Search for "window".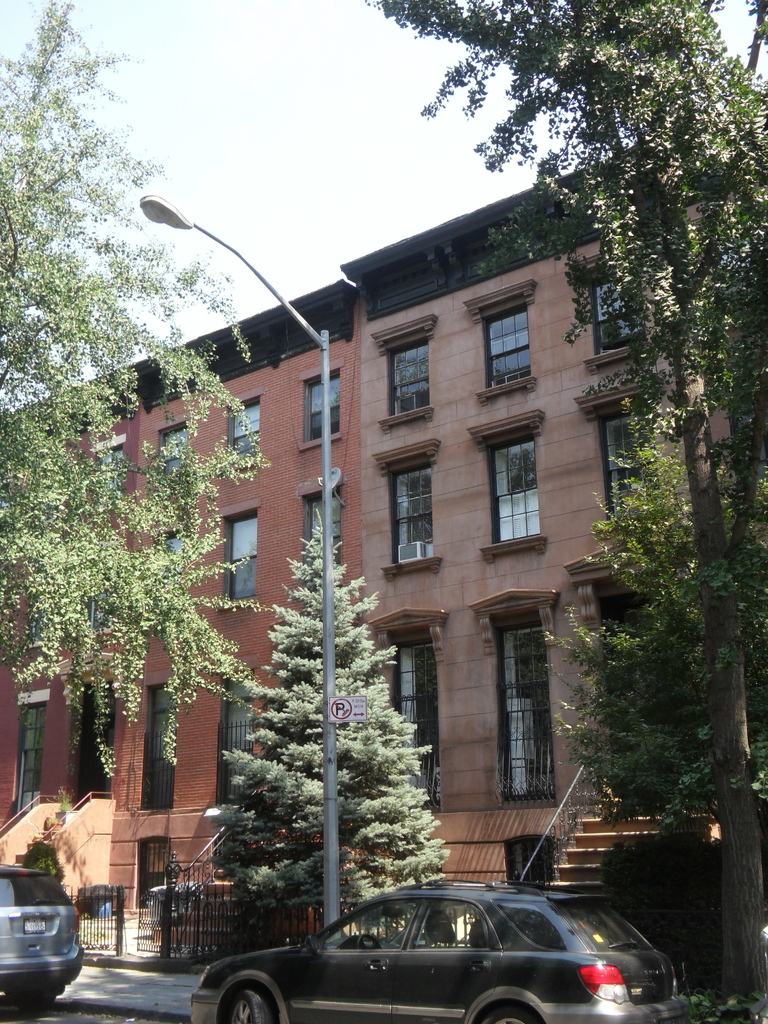
Found at Rect(217, 500, 260, 622).
